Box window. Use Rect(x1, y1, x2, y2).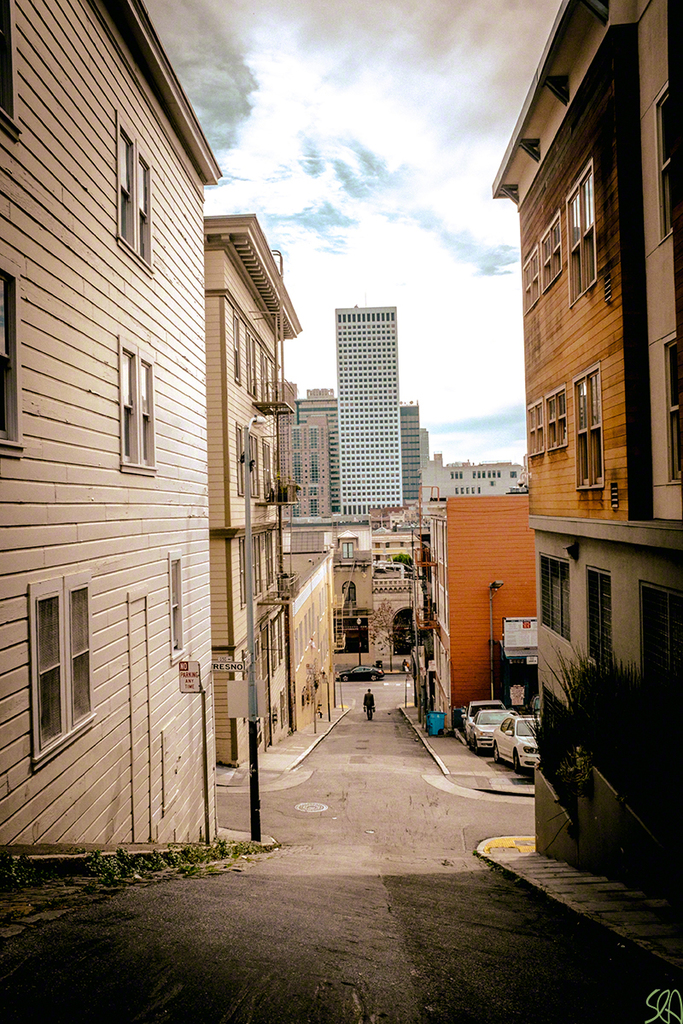
Rect(330, 532, 359, 557).
